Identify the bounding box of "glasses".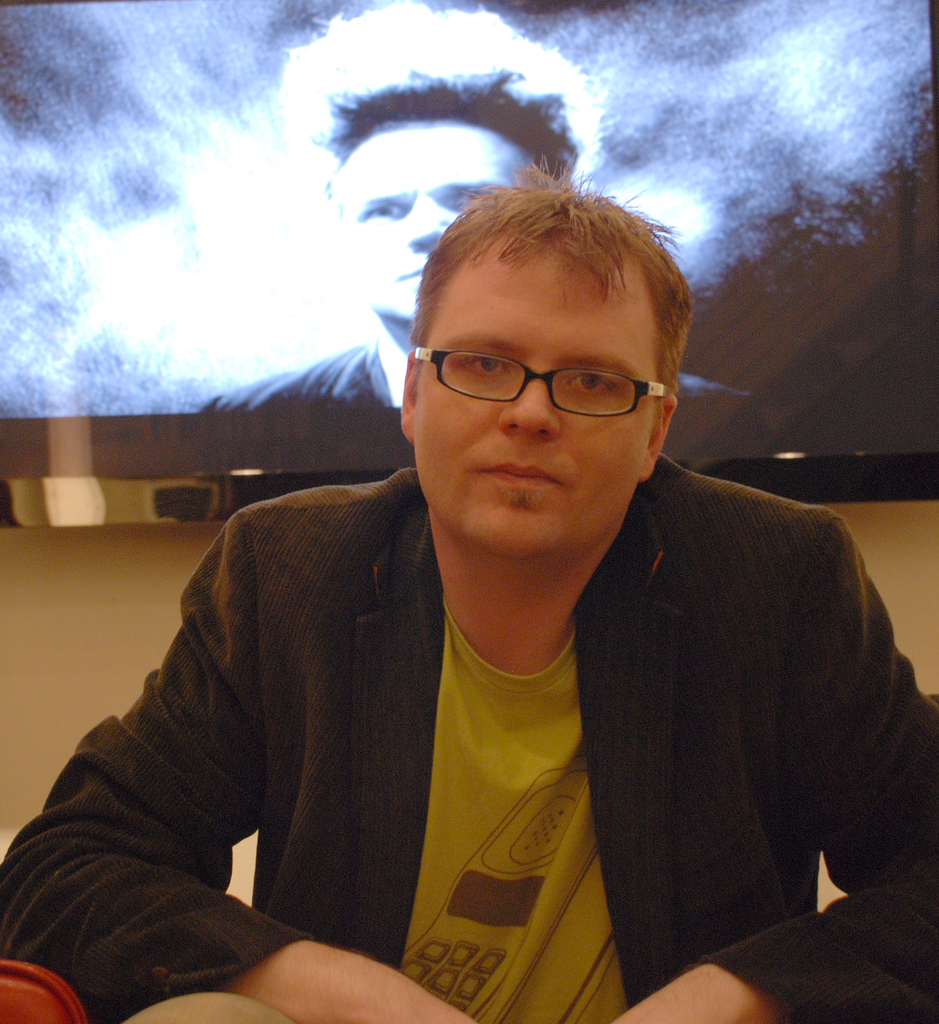
<box>406,340,672,419</box>.
